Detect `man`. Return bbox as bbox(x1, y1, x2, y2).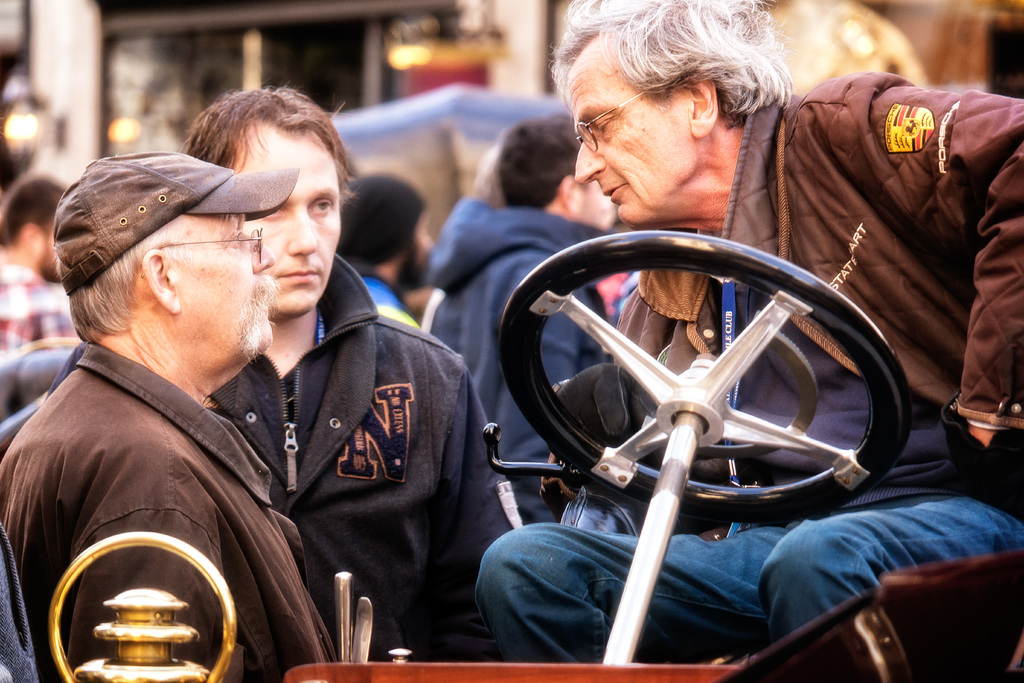
bbox(430, 104, 650, 523).
